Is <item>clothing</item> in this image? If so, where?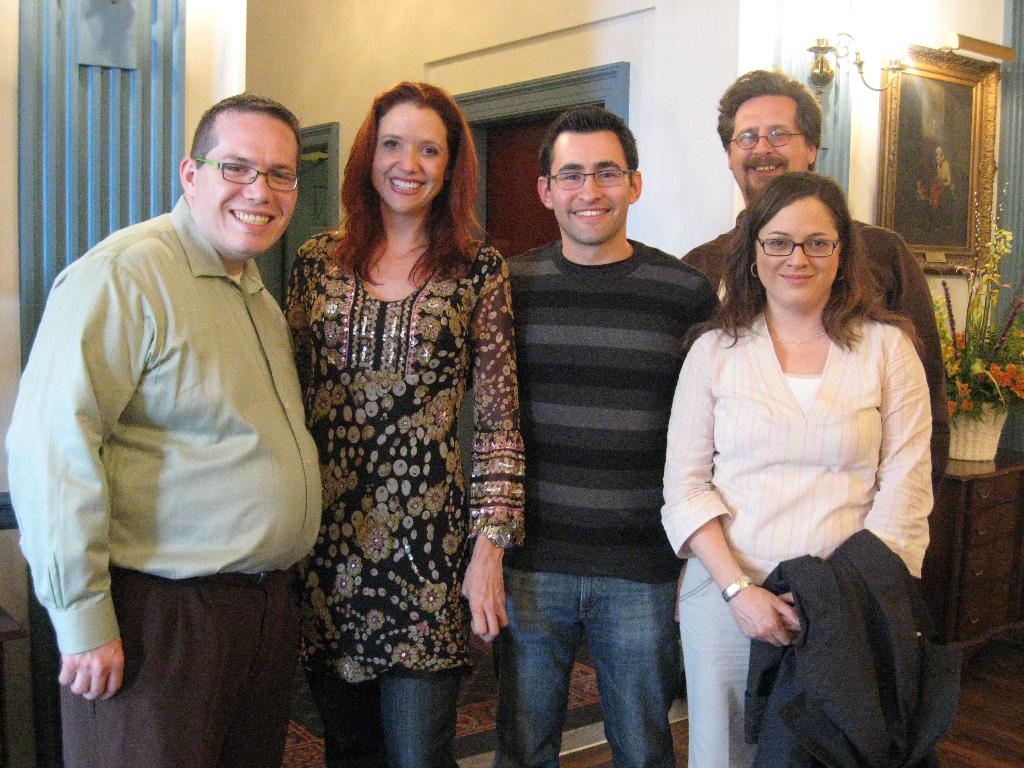
Yes, at (676, 200, 957, 755).
